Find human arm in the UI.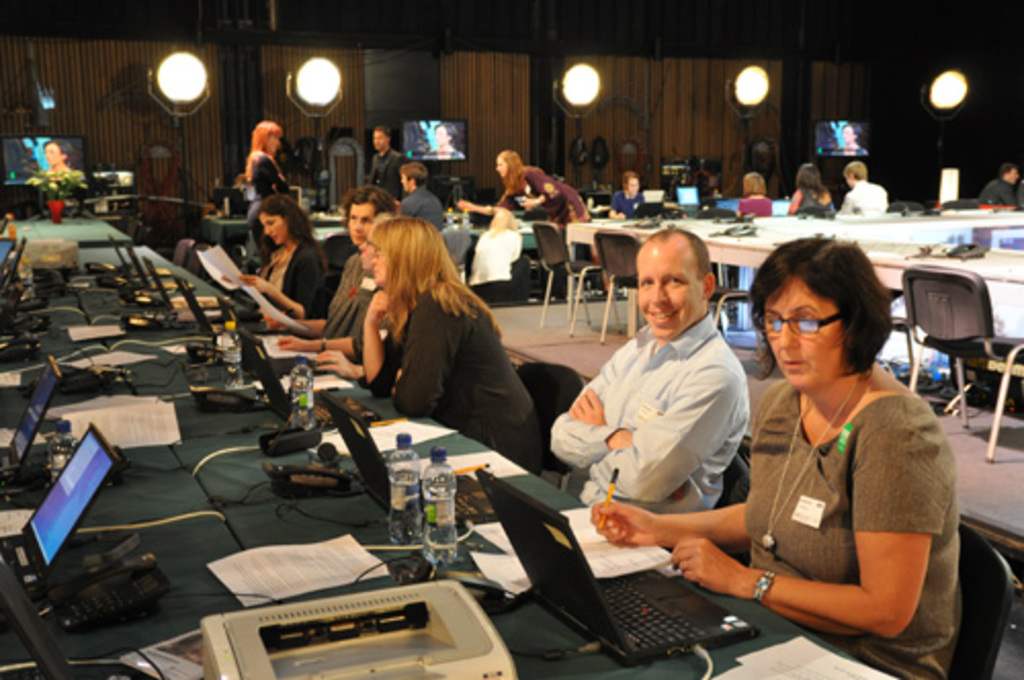
UI element at l=459, t=195, r=518, b=217.
